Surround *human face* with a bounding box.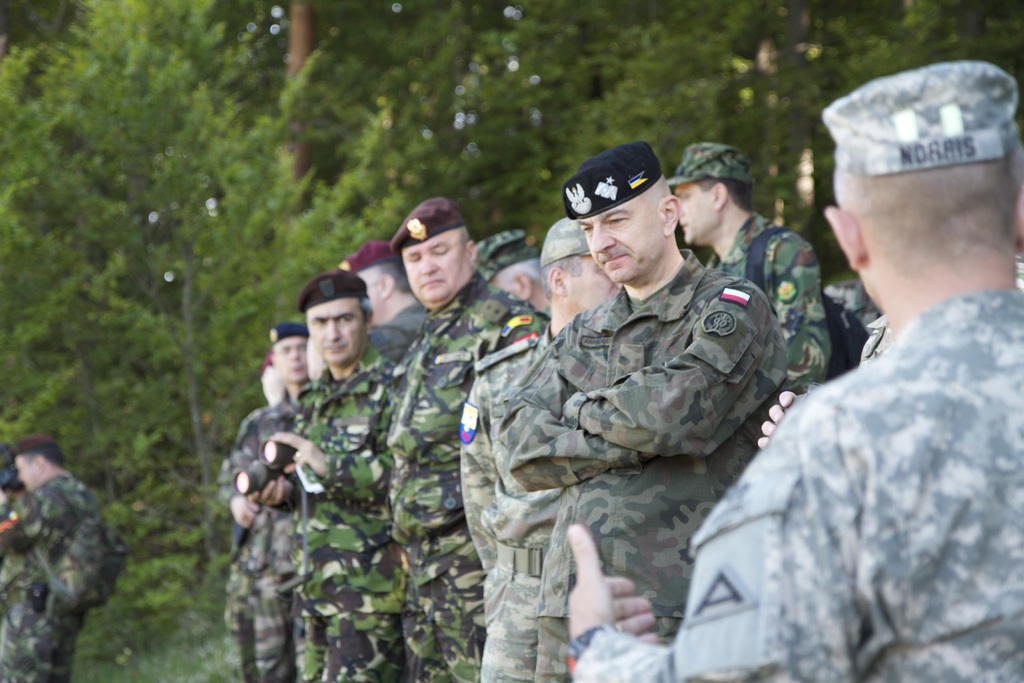
bbox(401, 229, 471, 304).
